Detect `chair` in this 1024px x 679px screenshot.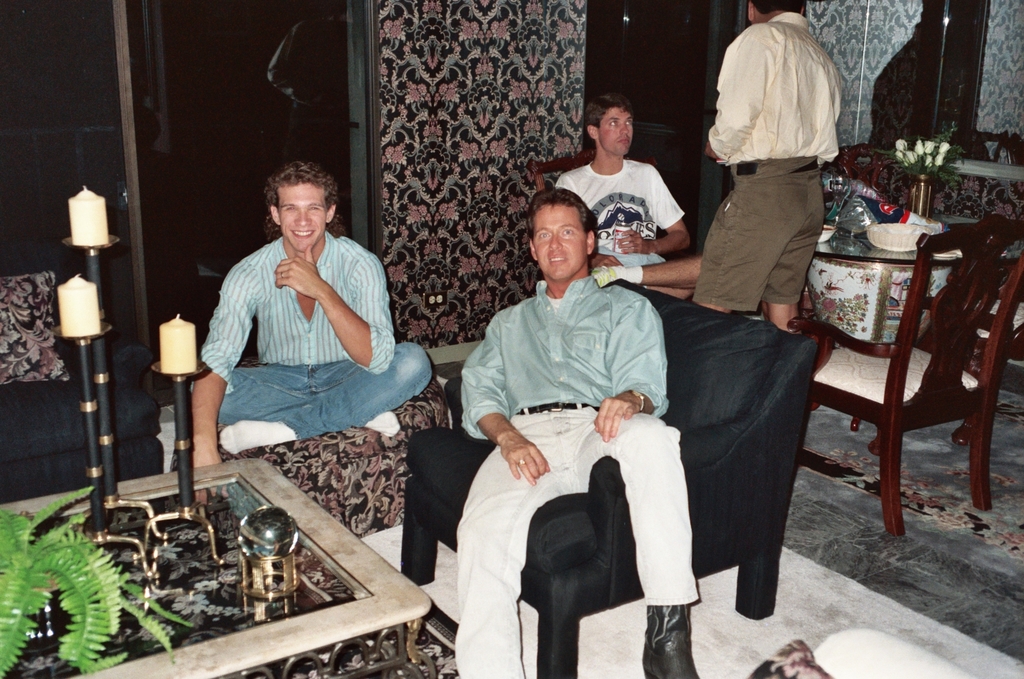
Detection: <box>529,146,599,187</box>.
